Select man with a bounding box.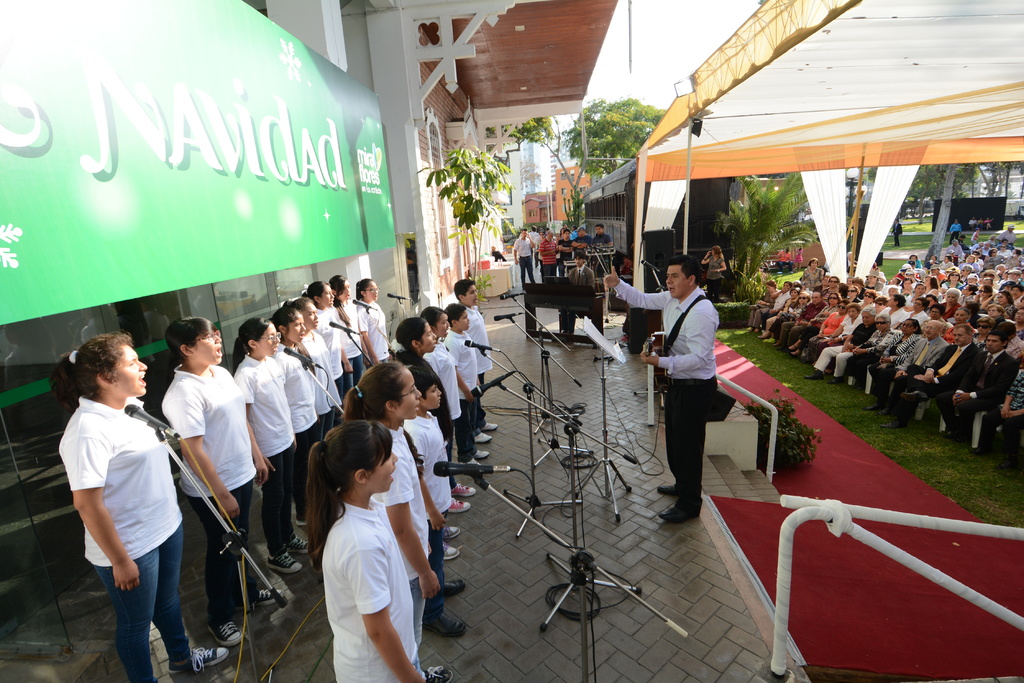
region(556, 229, 573, 263).
